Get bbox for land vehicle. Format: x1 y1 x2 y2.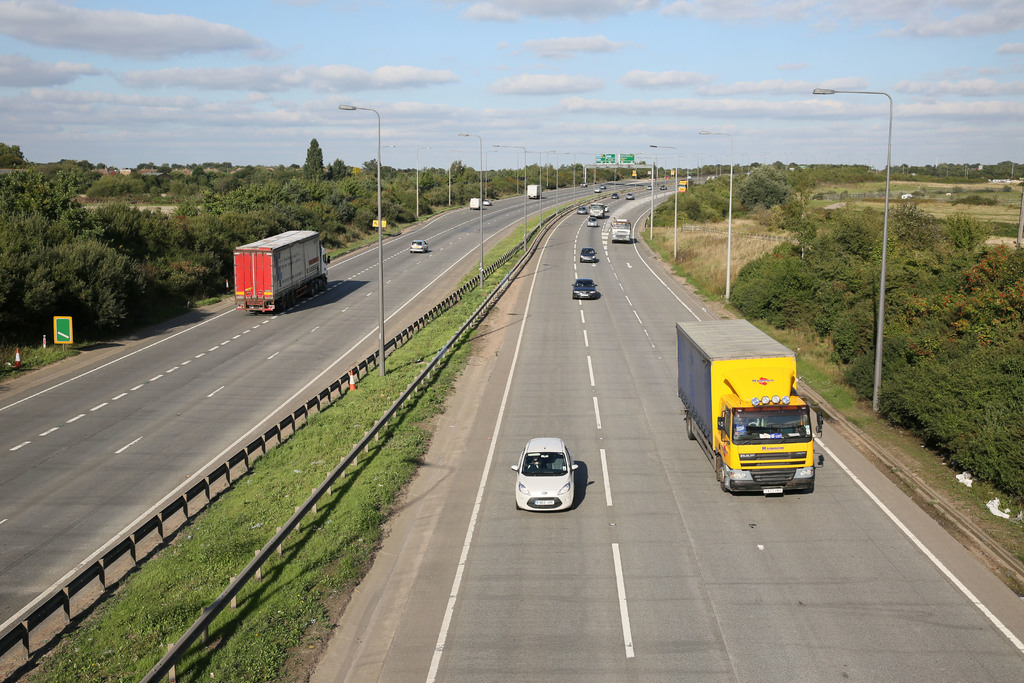
611 217 630 242.
